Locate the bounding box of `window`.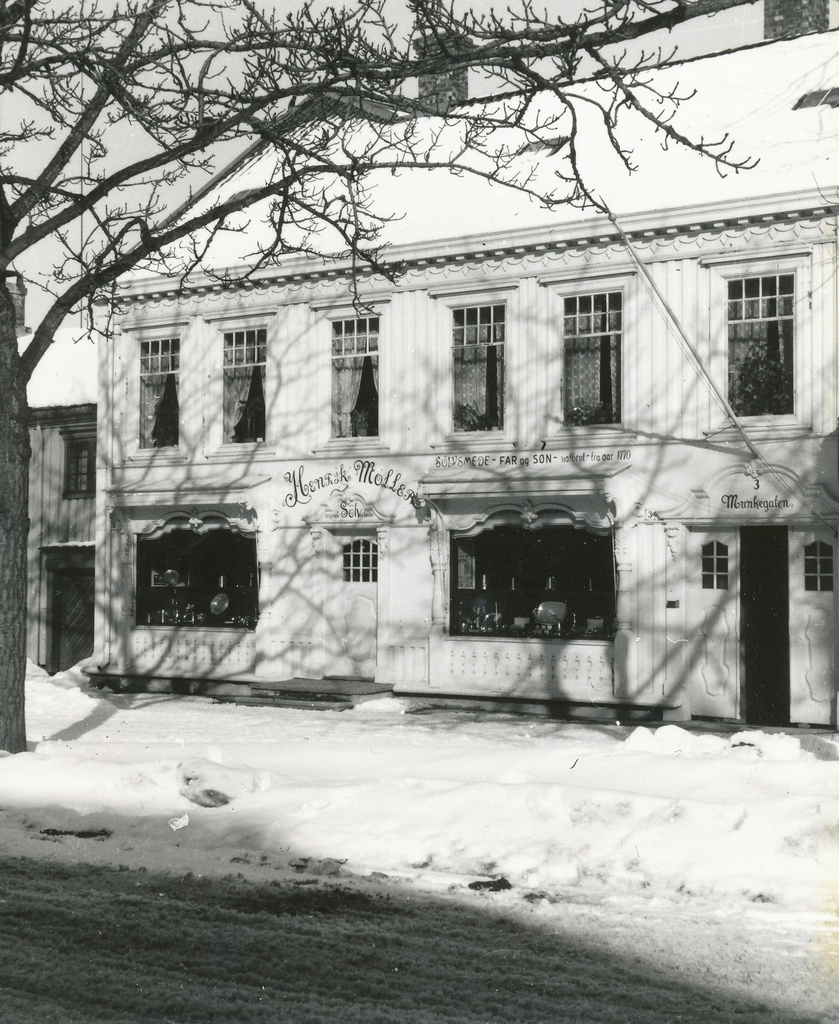
Bounding box: {"left": 438, "top": 302, "right": 511, "bottom": 427}.
